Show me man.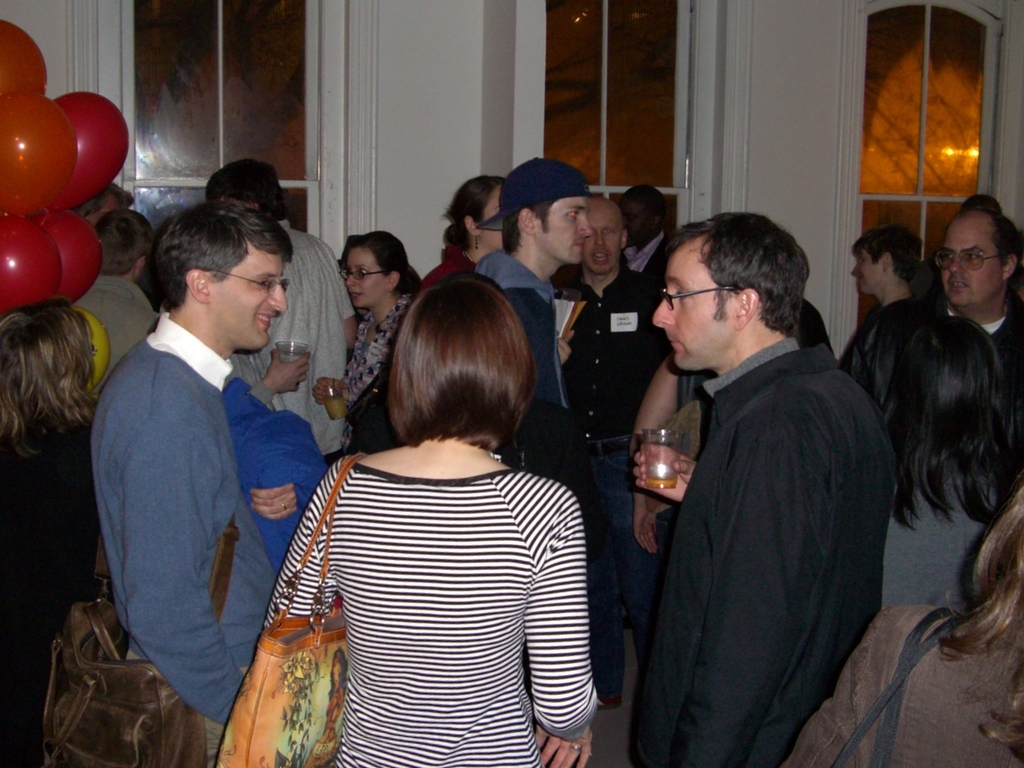
man is here: <box>933,195,1023,377</box>.
